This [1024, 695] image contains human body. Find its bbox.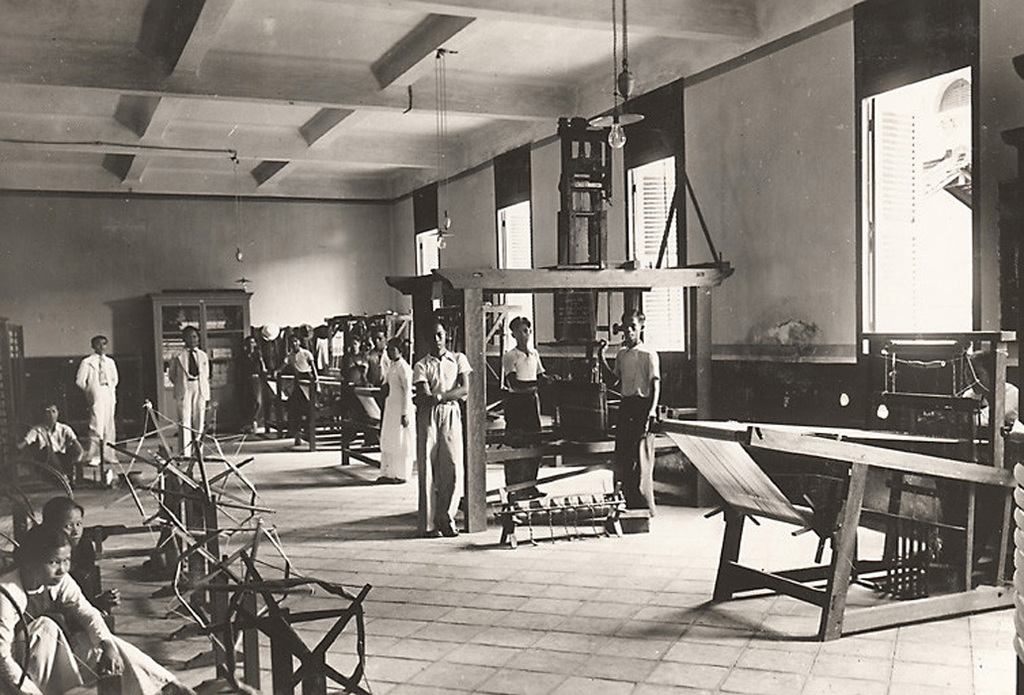
left=606, top=303, right=664, bottom=515.
